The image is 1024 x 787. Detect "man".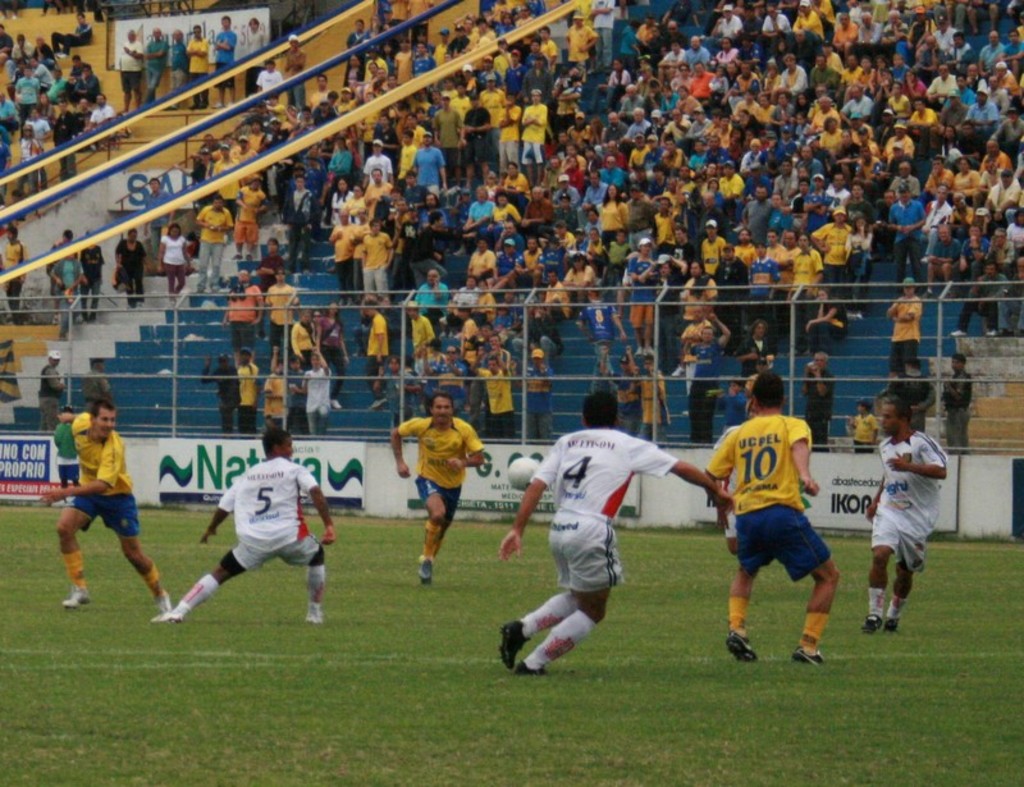
Detection: [388,392,485,578].
